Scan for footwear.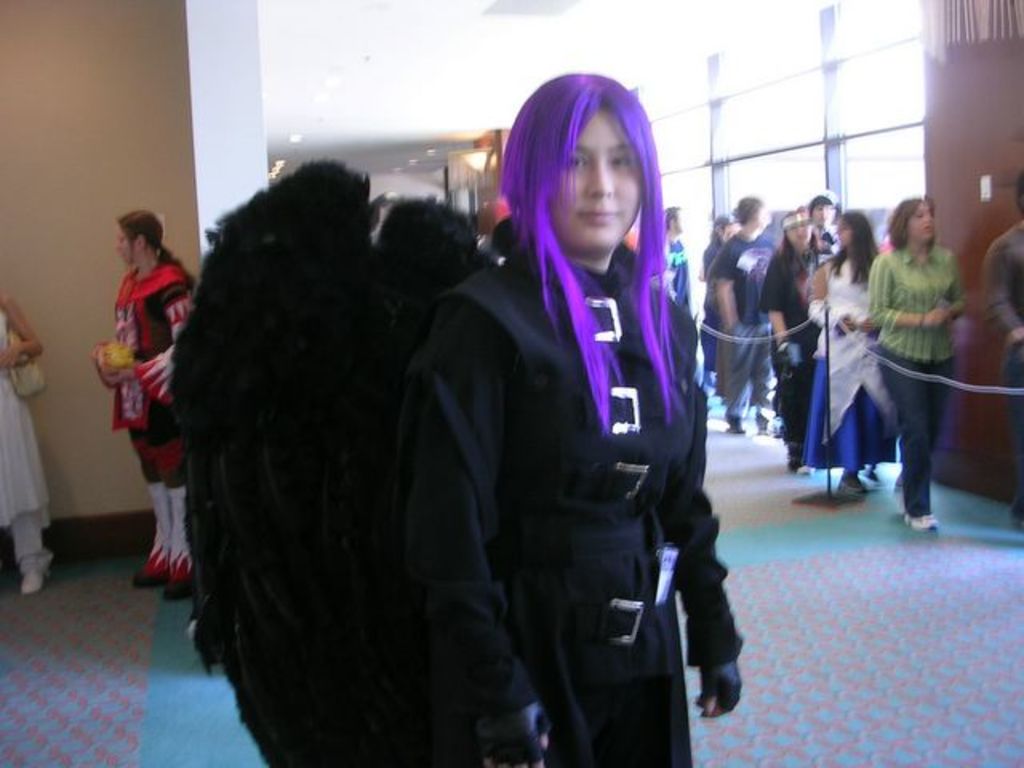
Scan result: 757:427:774:432.
